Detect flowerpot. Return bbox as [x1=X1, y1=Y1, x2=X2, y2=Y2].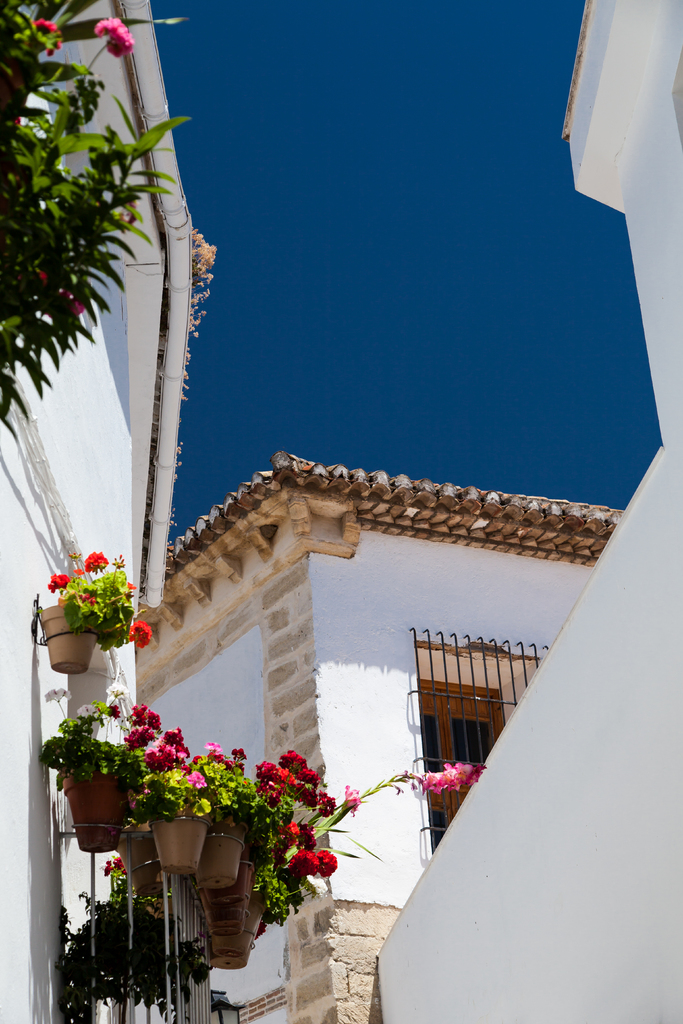
[x1=195, y1=863, x2=255, y2=938].
